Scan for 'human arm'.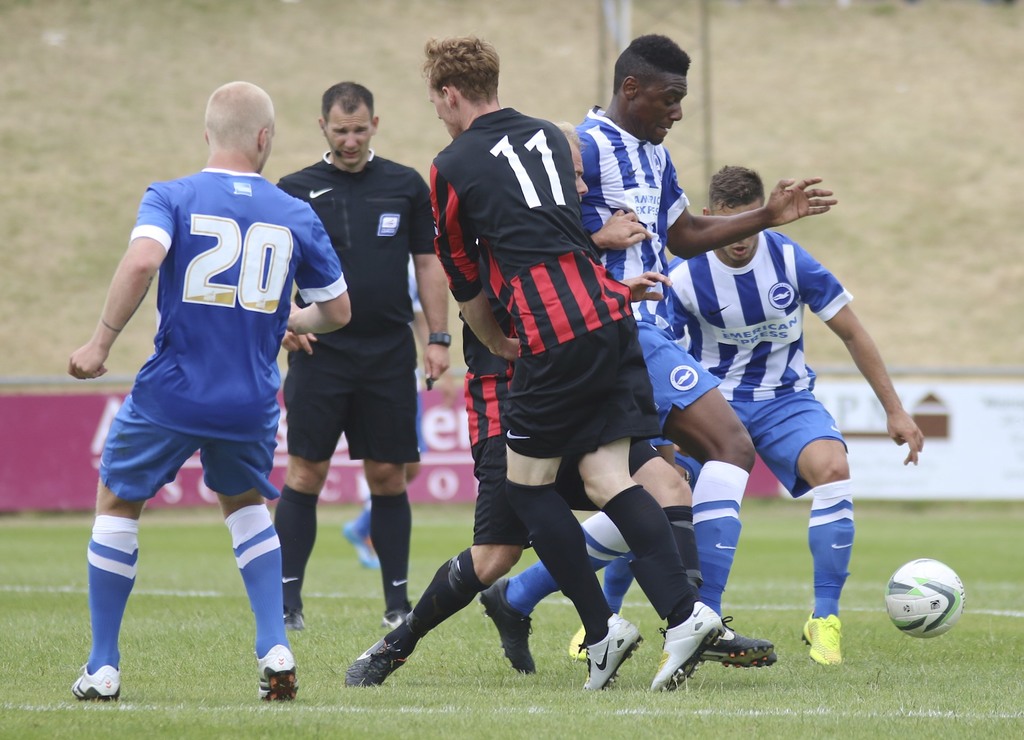
Scan result: pyautogui.locateOnScreen(589, 201, 655, 252).
